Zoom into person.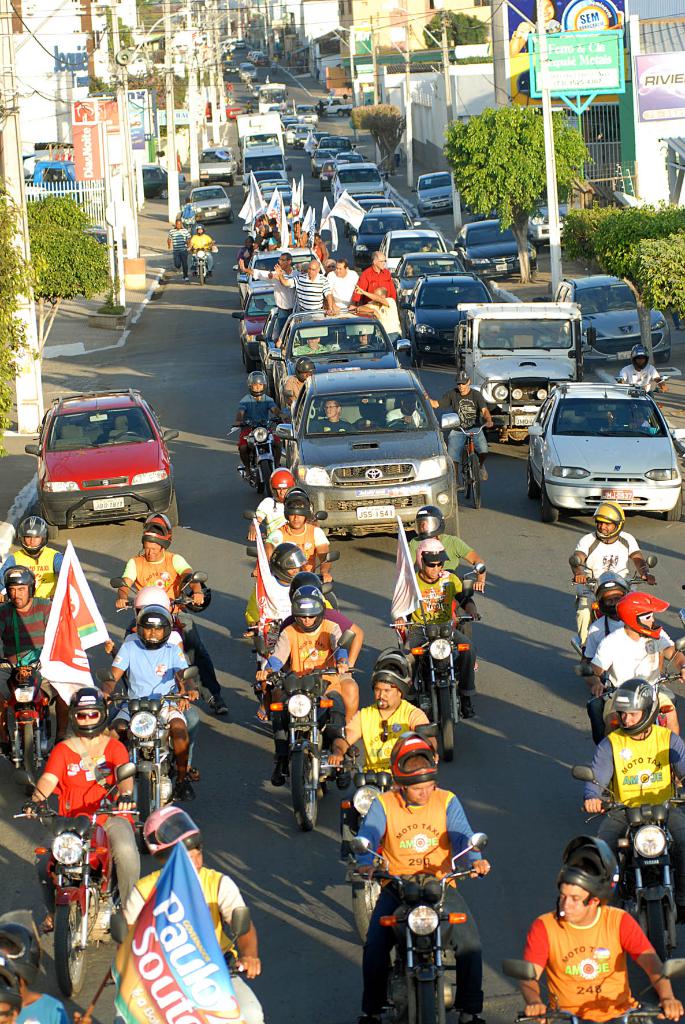
Zoom target: (x1=597, y1=589, x2=684, y2=705).
